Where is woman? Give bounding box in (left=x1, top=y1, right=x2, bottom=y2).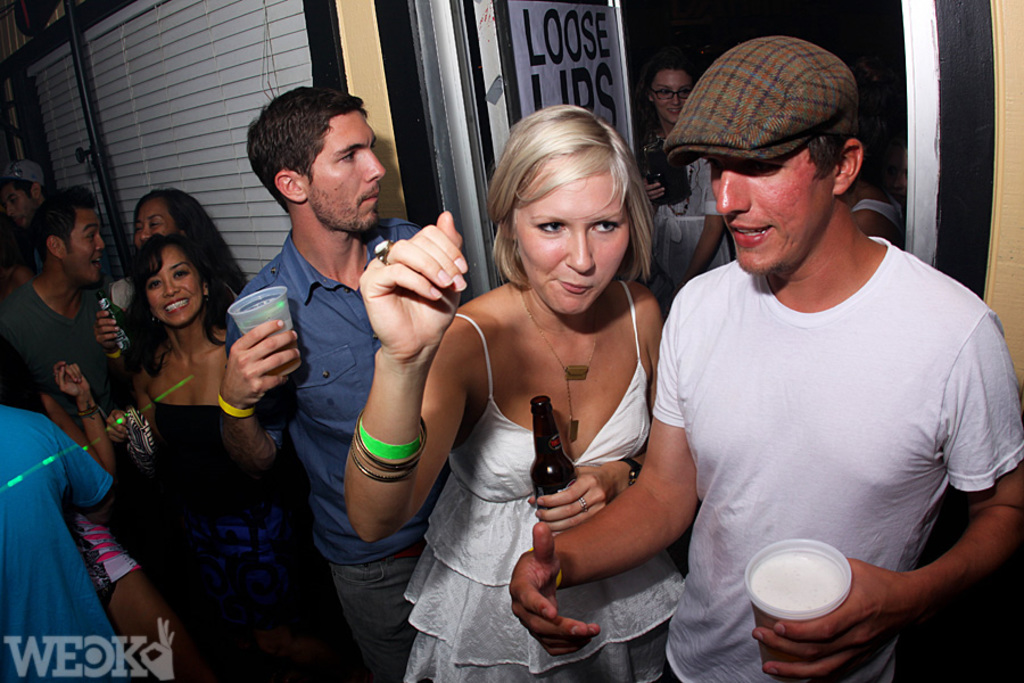
(left=347, top=107, right=659, bottom=682).
